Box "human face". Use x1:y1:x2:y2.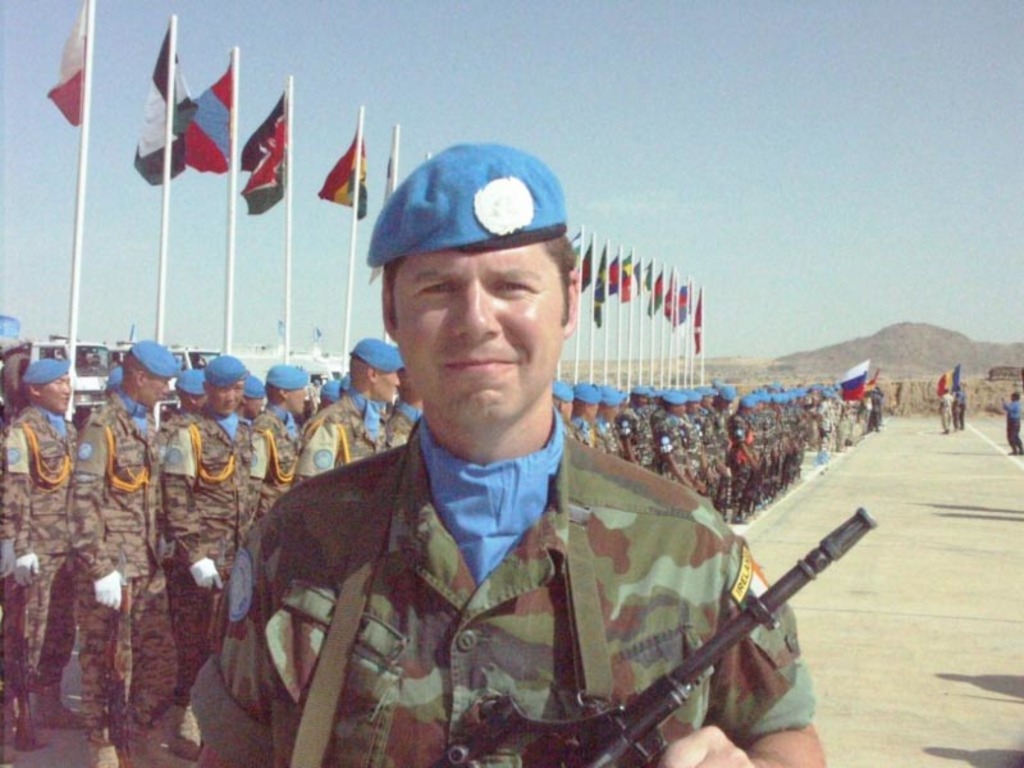
211:383:242:413.
